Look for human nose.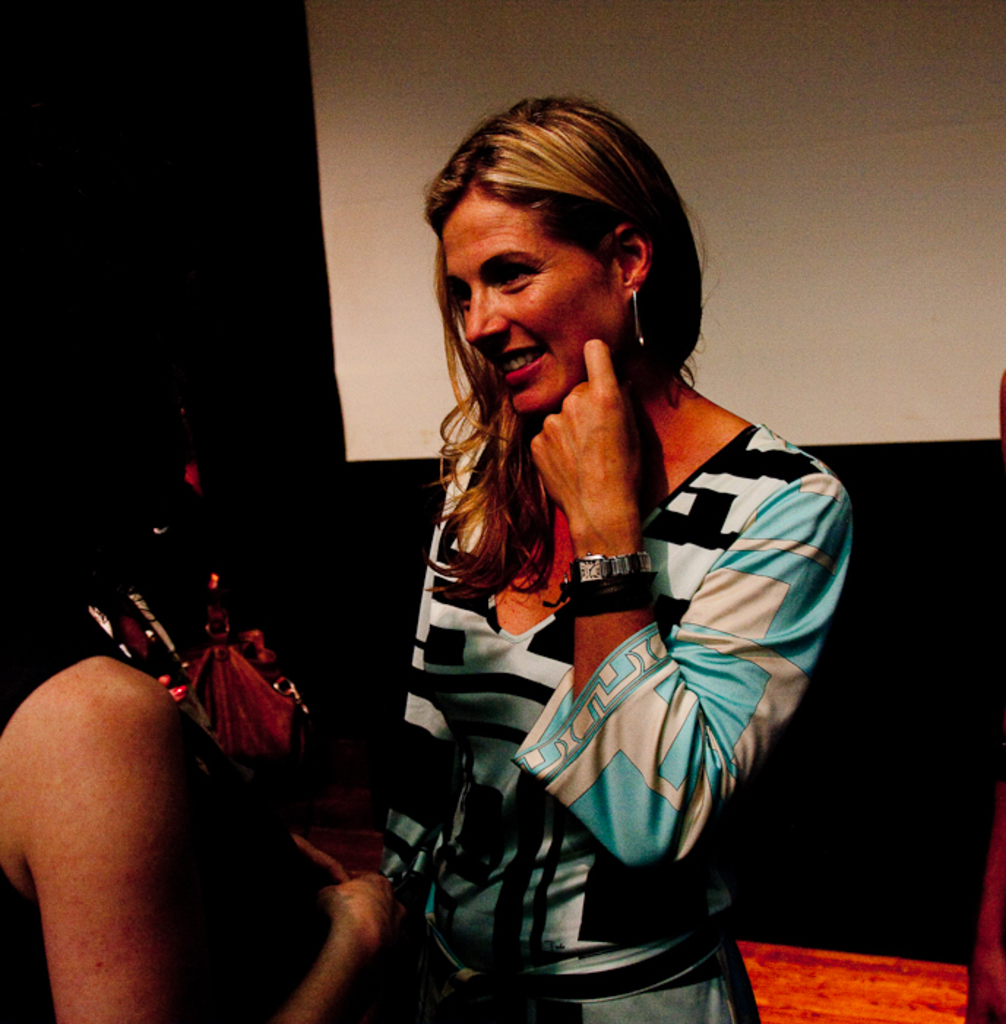
Found: (left=464, top=281, right=509, bottom=339).
